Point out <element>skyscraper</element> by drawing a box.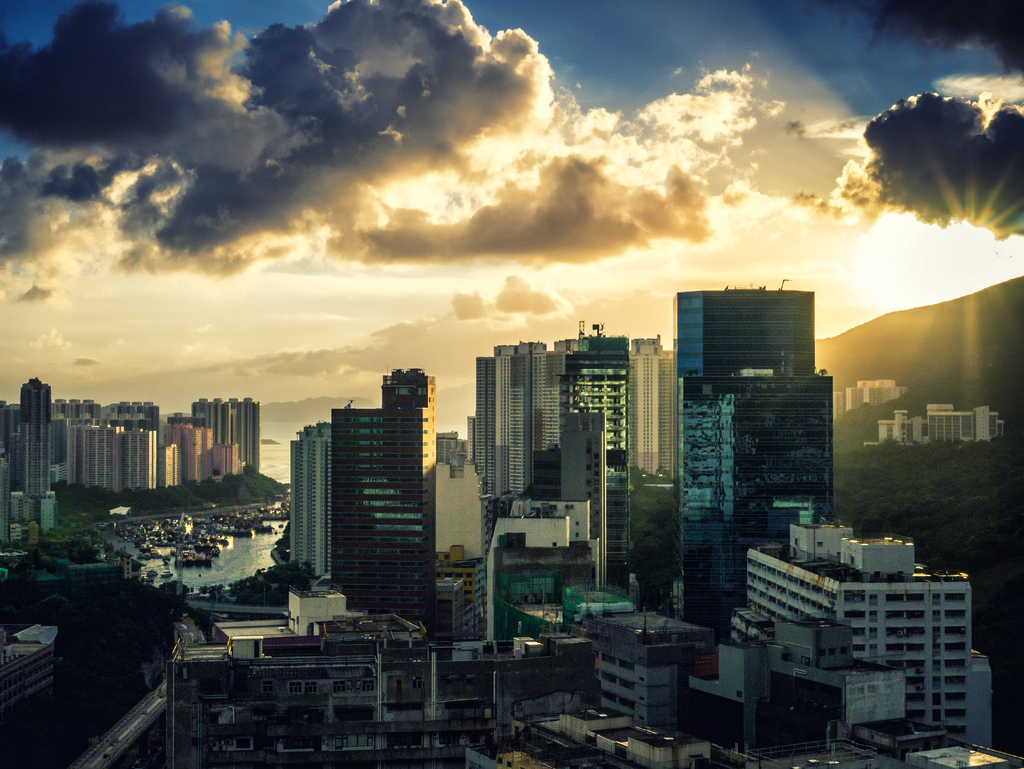
pyautogui.locateOnScreen(16, 375, 51, 489).
